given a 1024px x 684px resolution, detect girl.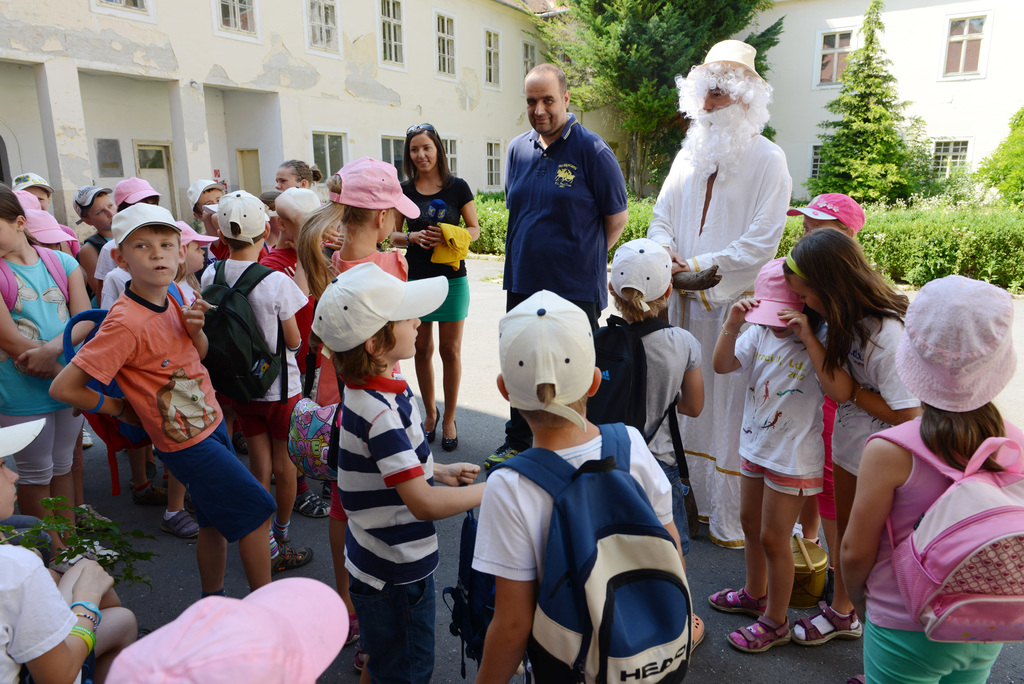
{"x1": 783, "y1": 232, "x2": 925, "y2": 642}.
